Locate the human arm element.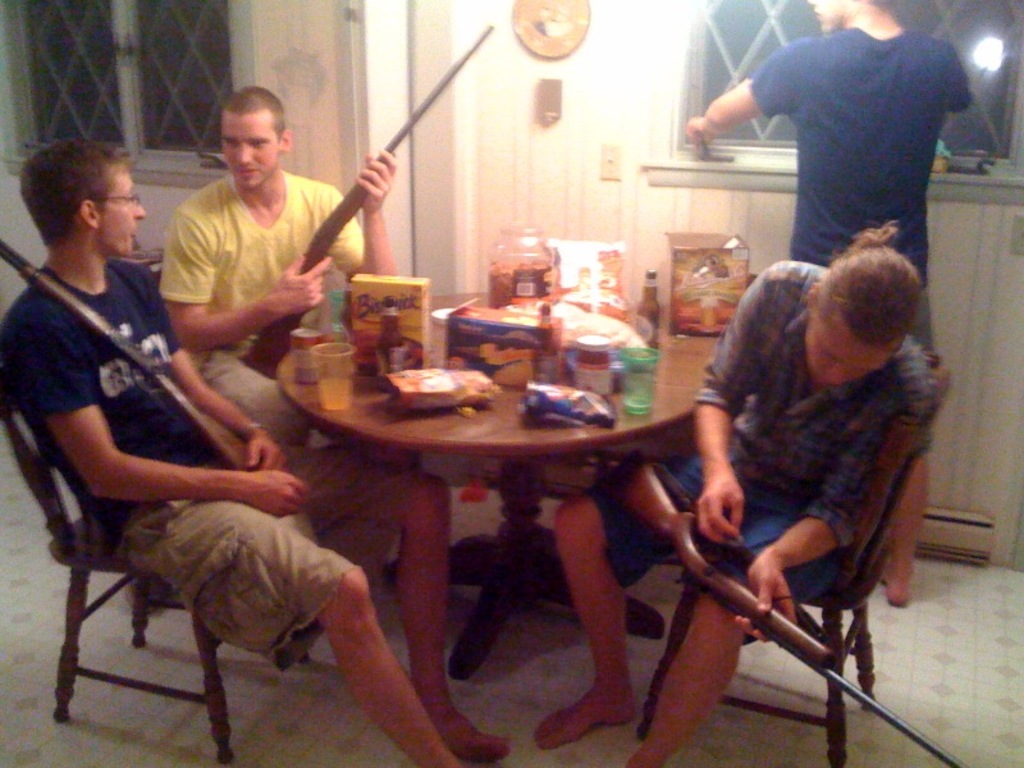
Element bbox: pyautogui.locateOnScreen(689, 38, 799, 143).
